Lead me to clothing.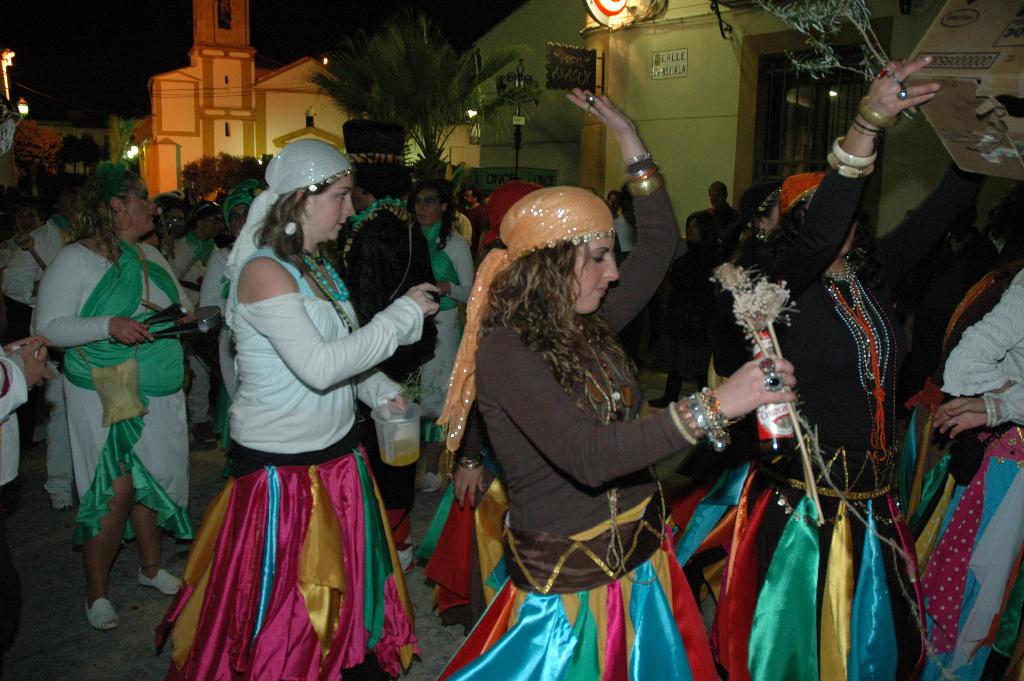
Lead to <bbox>658, 245, 719, 386</bbox>.
